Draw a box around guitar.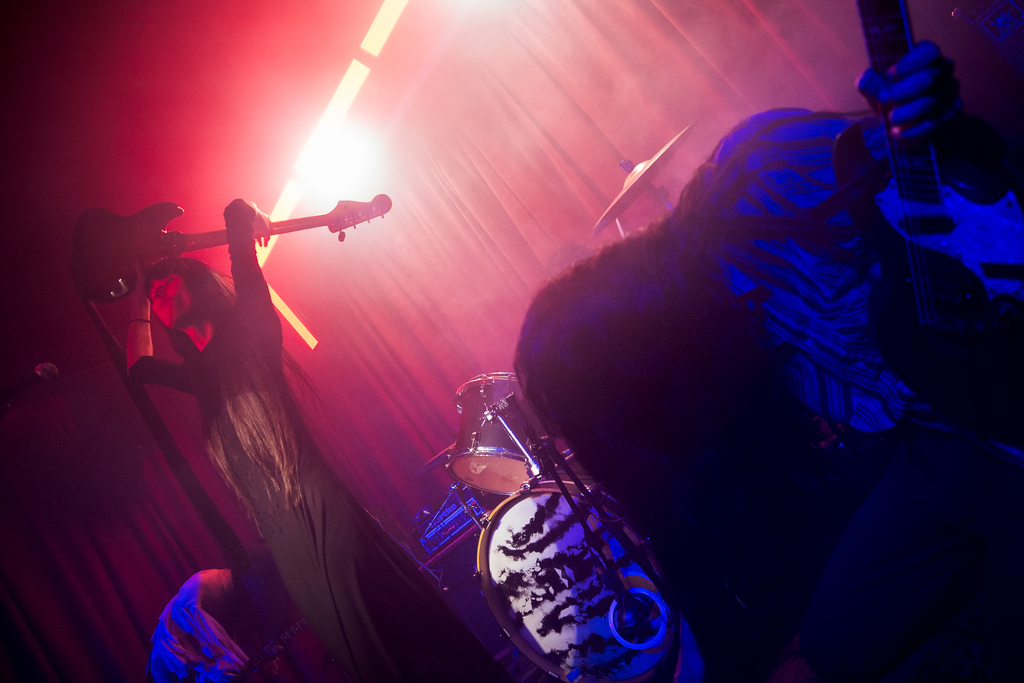
bbox=(827, 0, 1023, 407).
